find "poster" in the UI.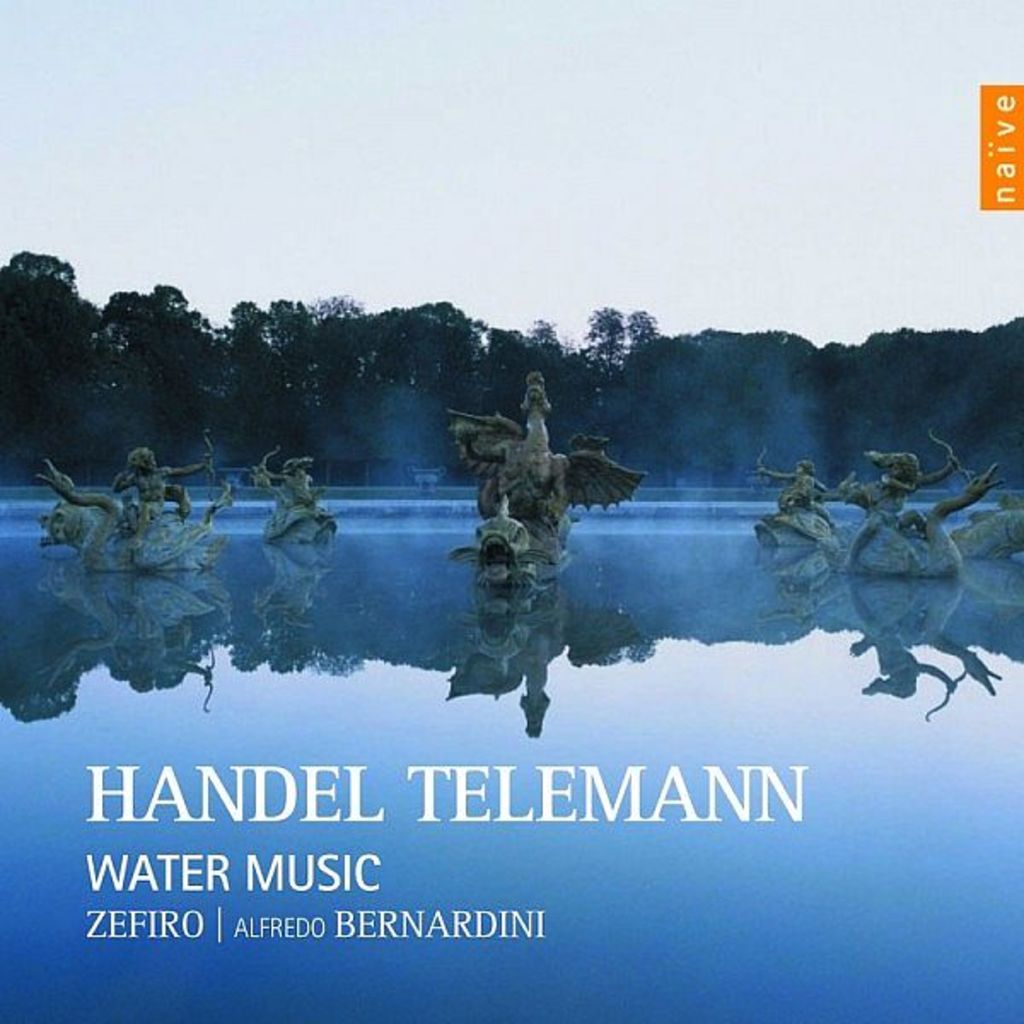
UI element at 0/0/1022/1022.
